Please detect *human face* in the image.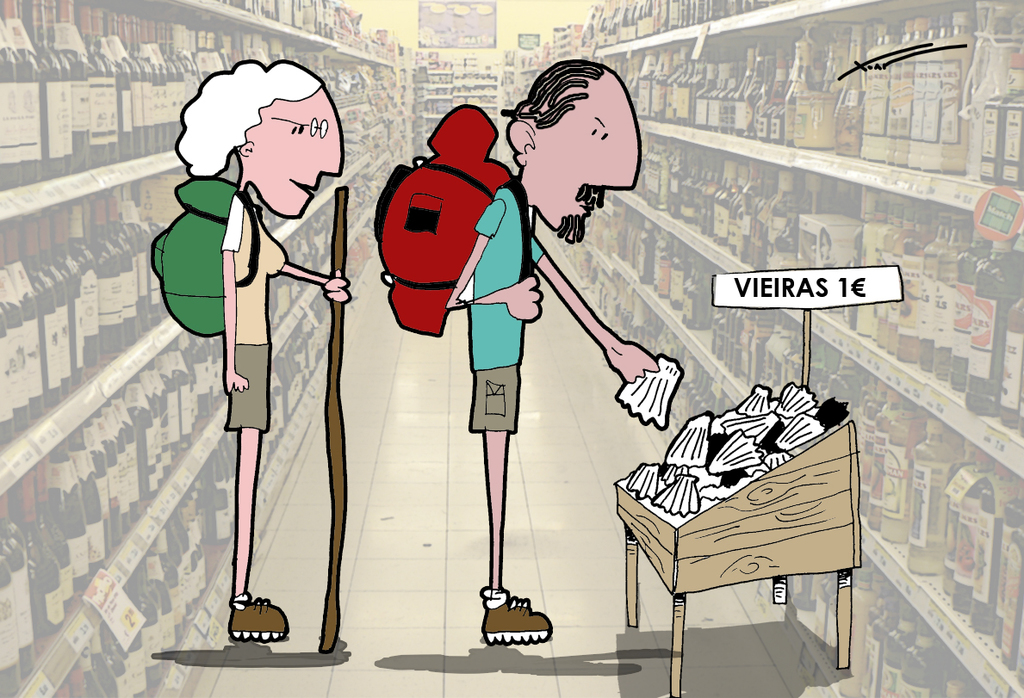
locate(254, 74, 345, 222).
